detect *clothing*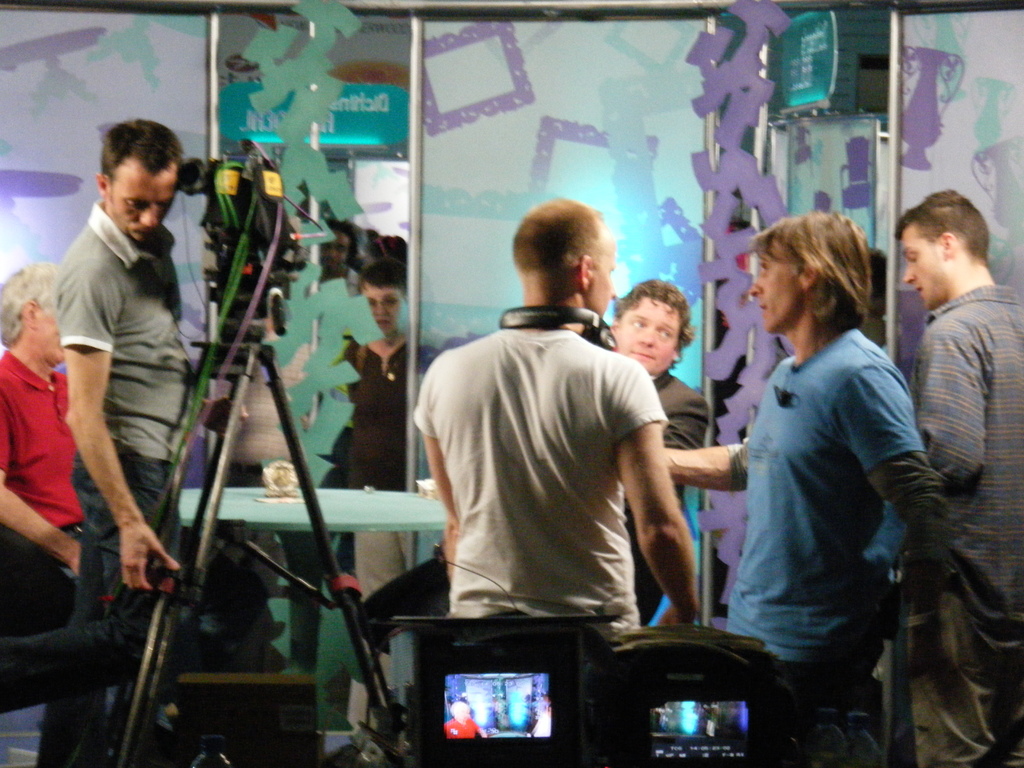
[x1=718, y1=330, x2=943, y2=767]
